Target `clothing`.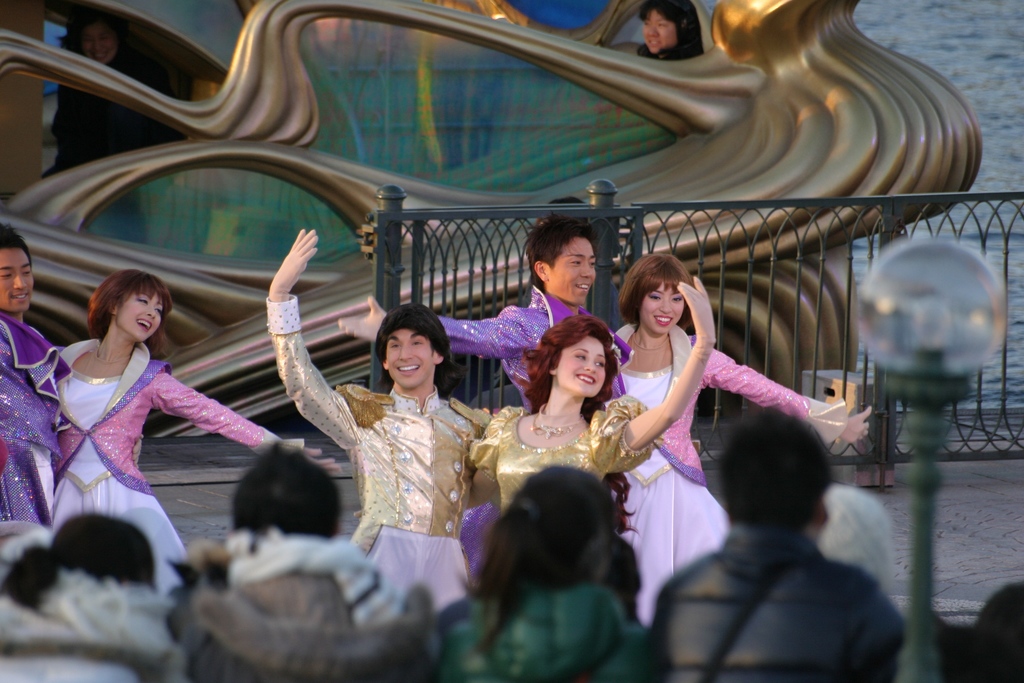
Target region: select_region(168, 526, 444, 682).
